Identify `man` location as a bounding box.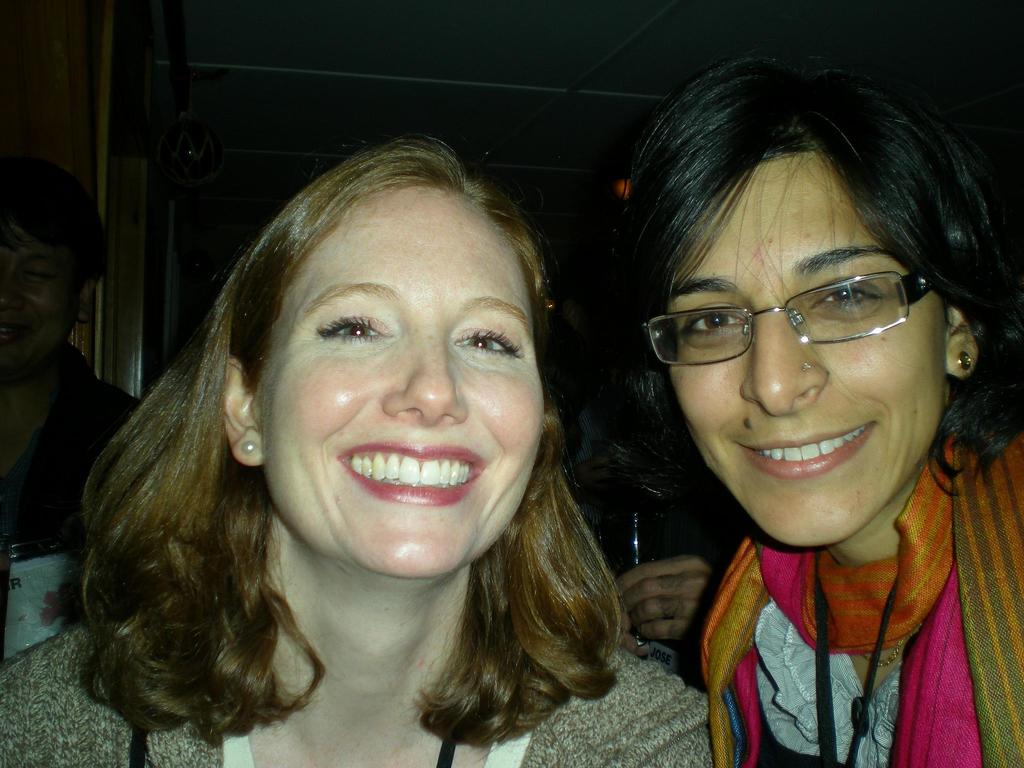
x1=0 y1=161 x2=136 y2=547.
